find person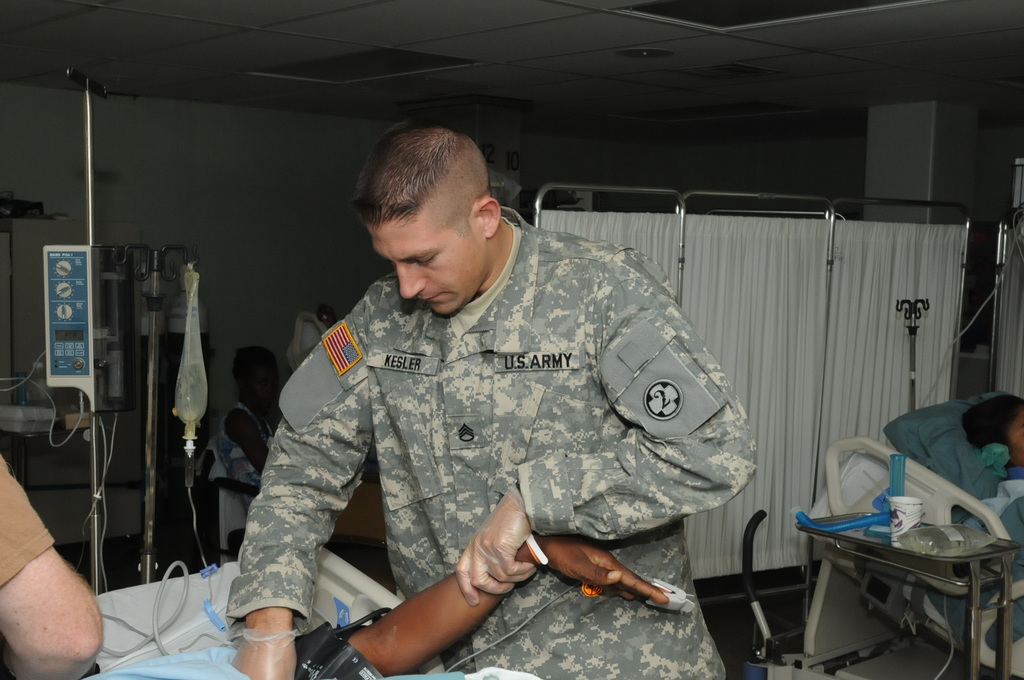
detection(65, 541, 688, 679)
